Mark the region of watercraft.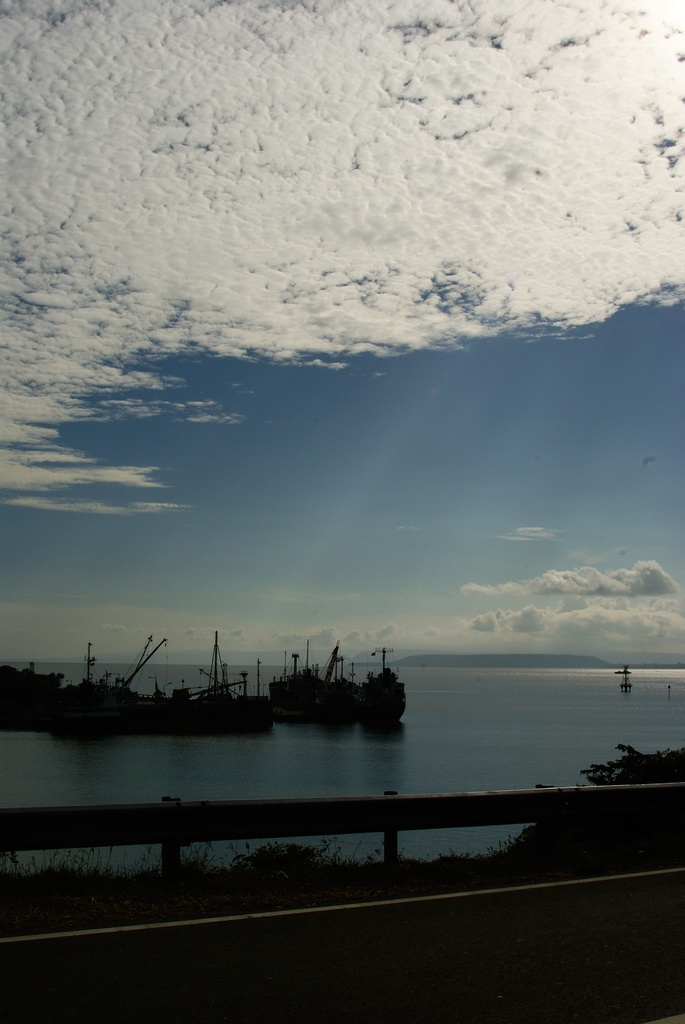
Region: <box>231,652,267,729</box>.
